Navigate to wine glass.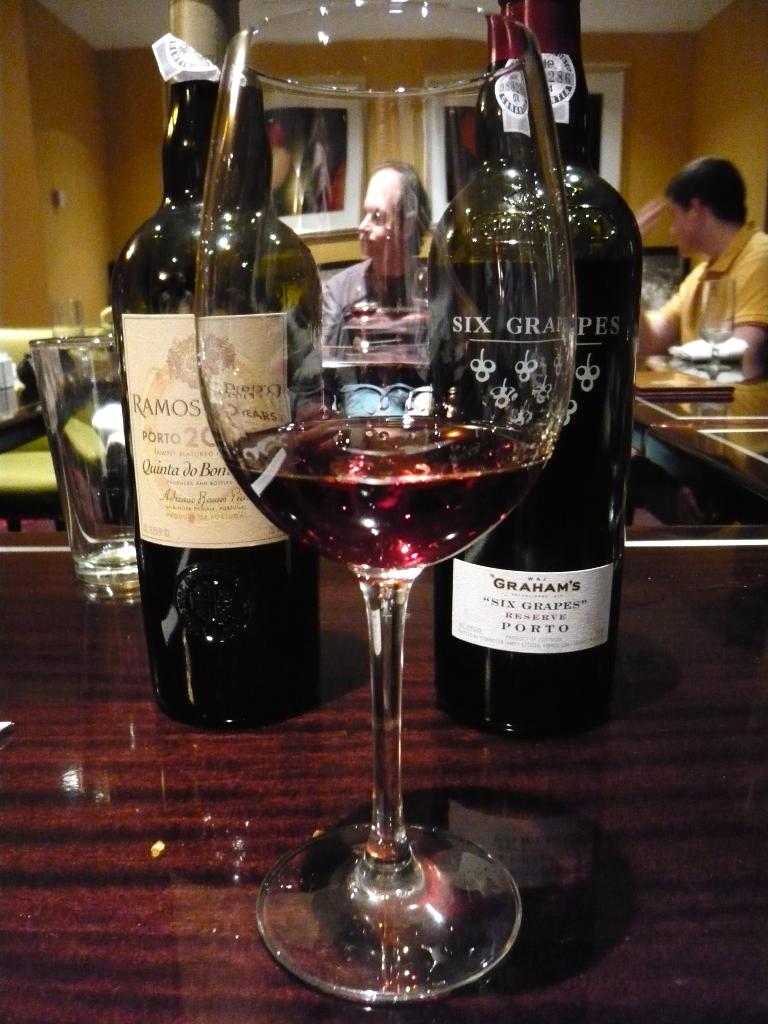
Navigation target: rect(194, 0, 573, 1002).
